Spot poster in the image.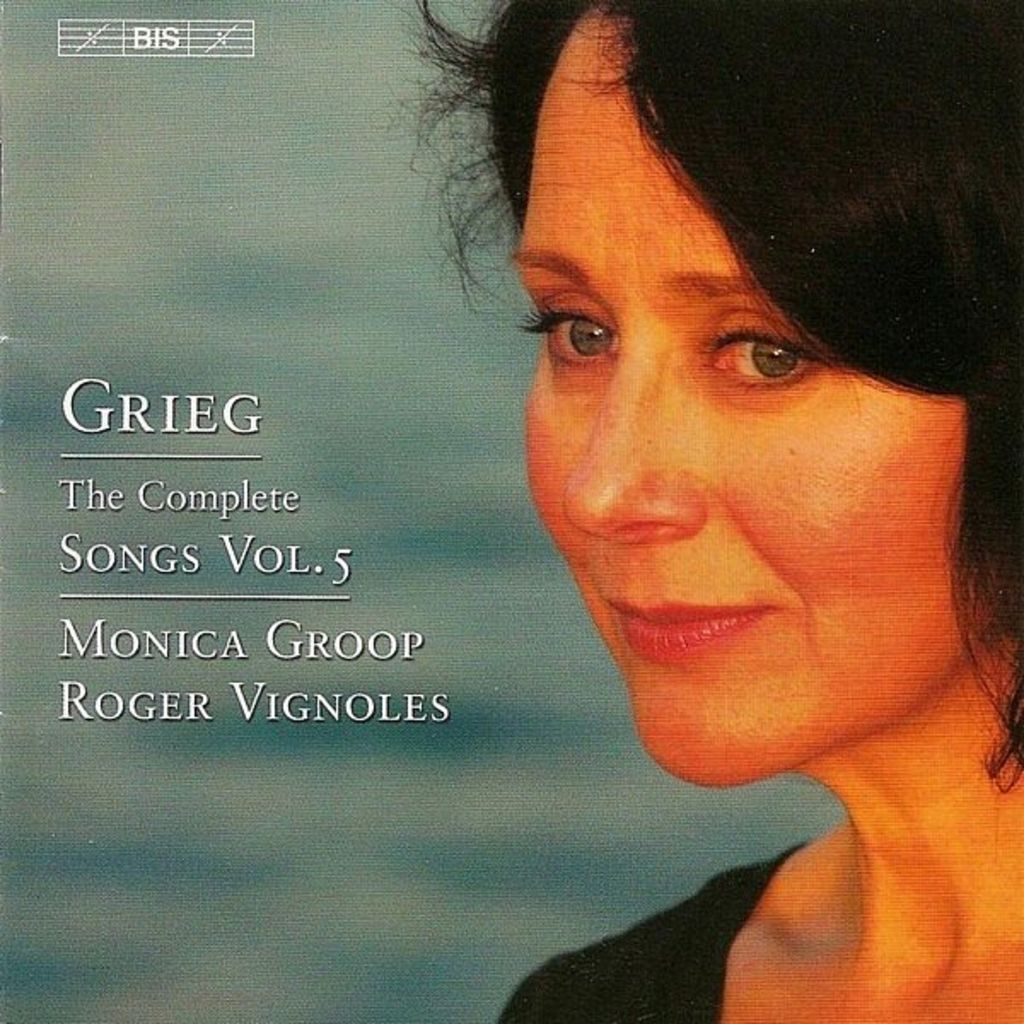
poster found at {"left": 0, "top": 0, "right": 1022, "bottom": 1022}.
